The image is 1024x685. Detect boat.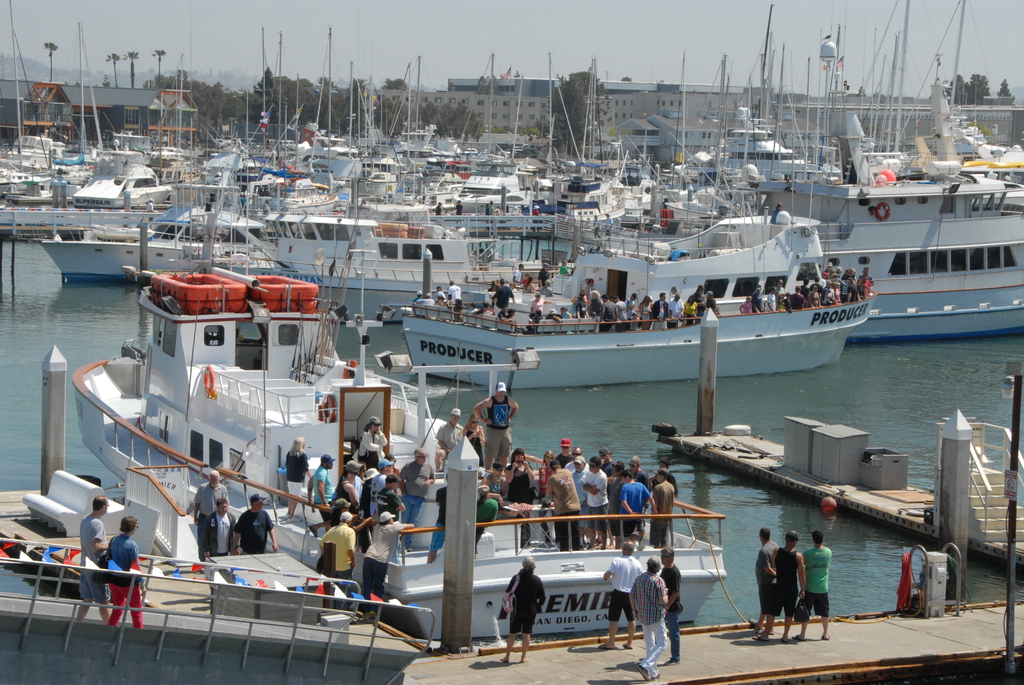
Detection: 356,141,901,392.
